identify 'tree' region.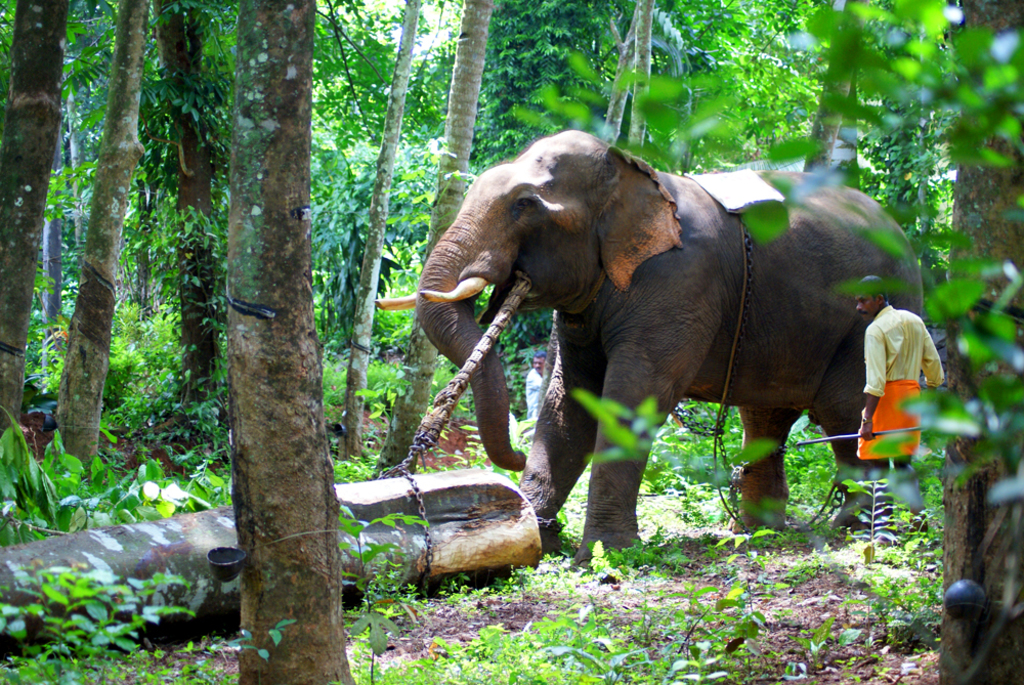
Region: bbox=(335, 0, 421, 467).
